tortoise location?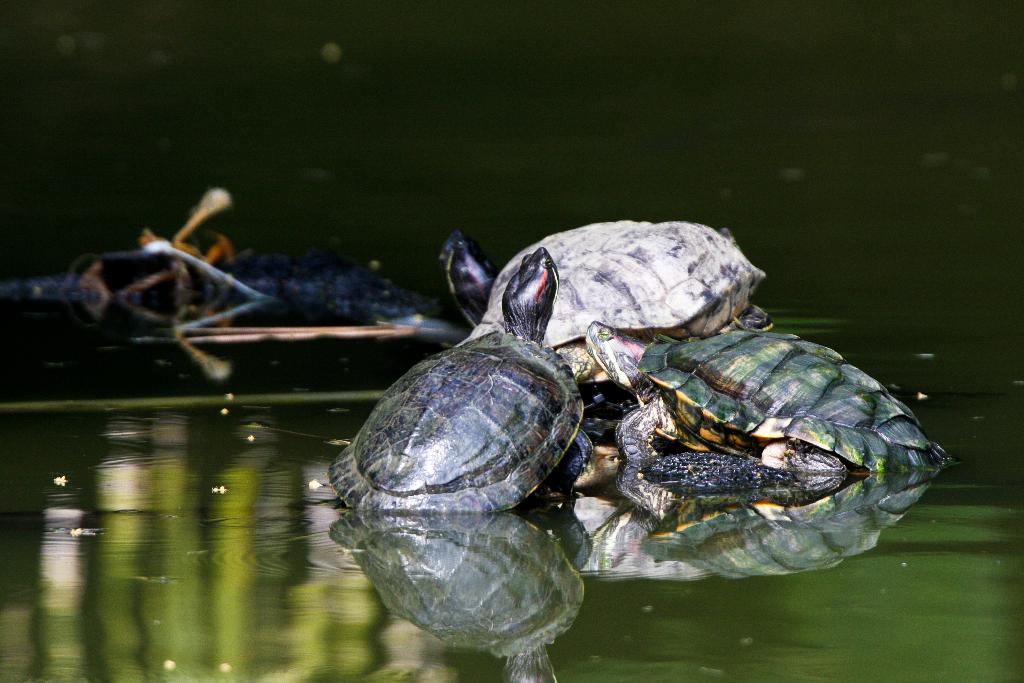
x1=605 y1=329 x2=945 y2=529
